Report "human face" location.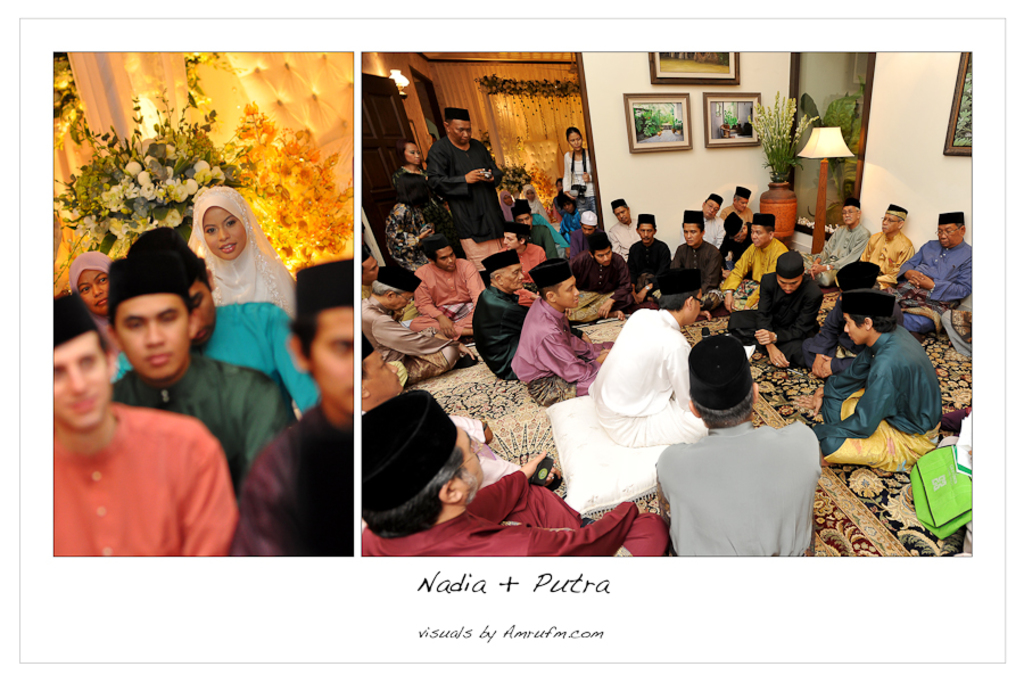
Report: bbox(117, 293, 189, 378).
